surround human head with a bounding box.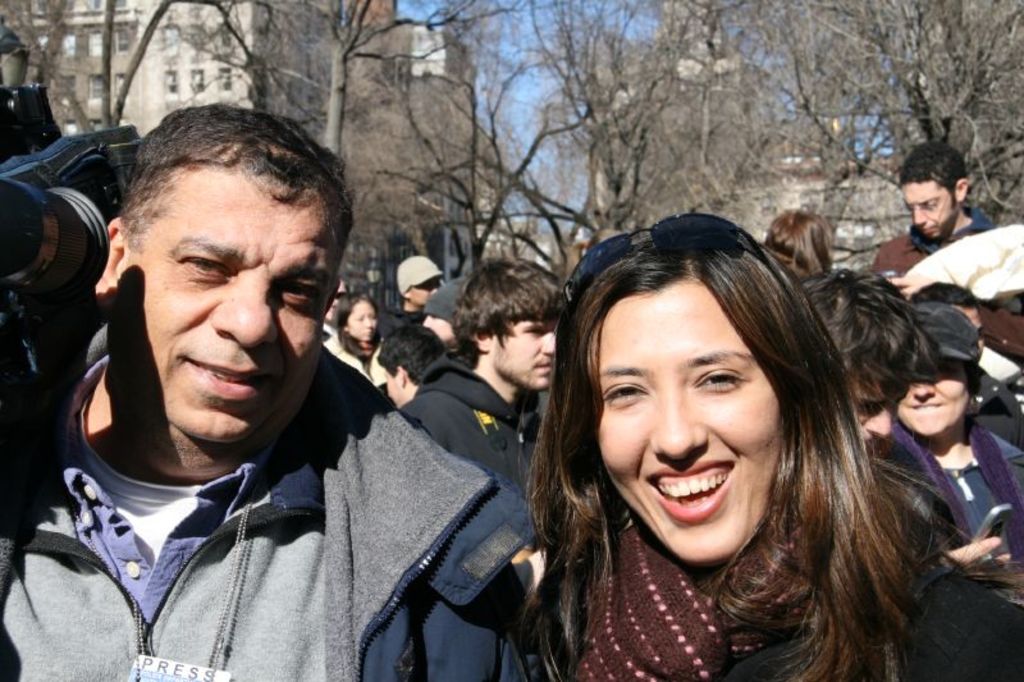
[x1=92, y1=101, x2=353, y2=445].
